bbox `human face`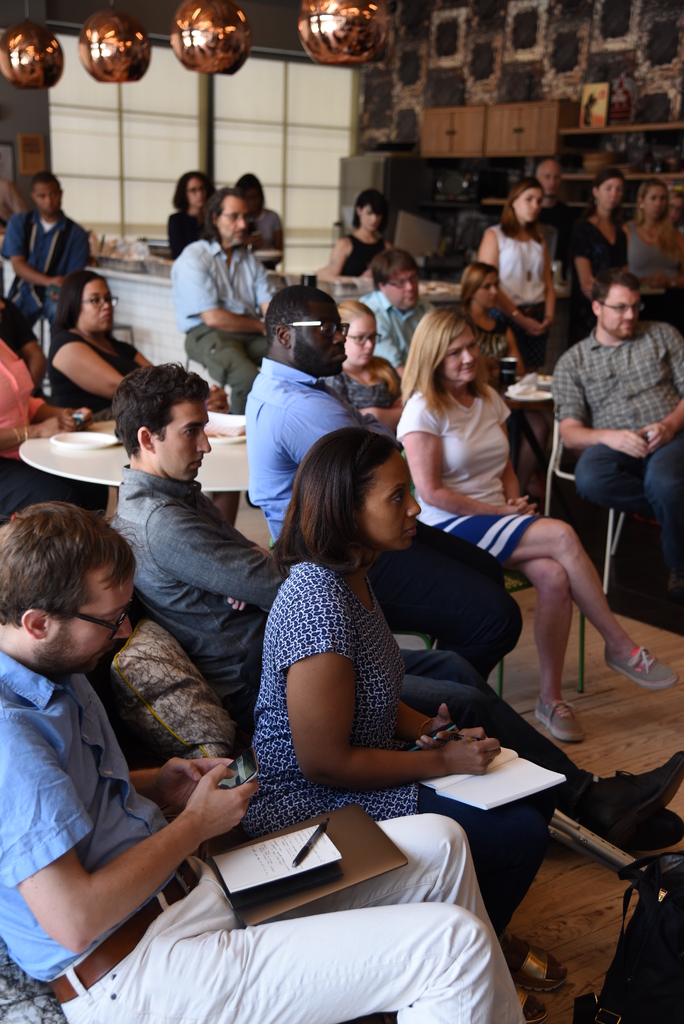
[left=387, top=266, right=416, bottom=308]
